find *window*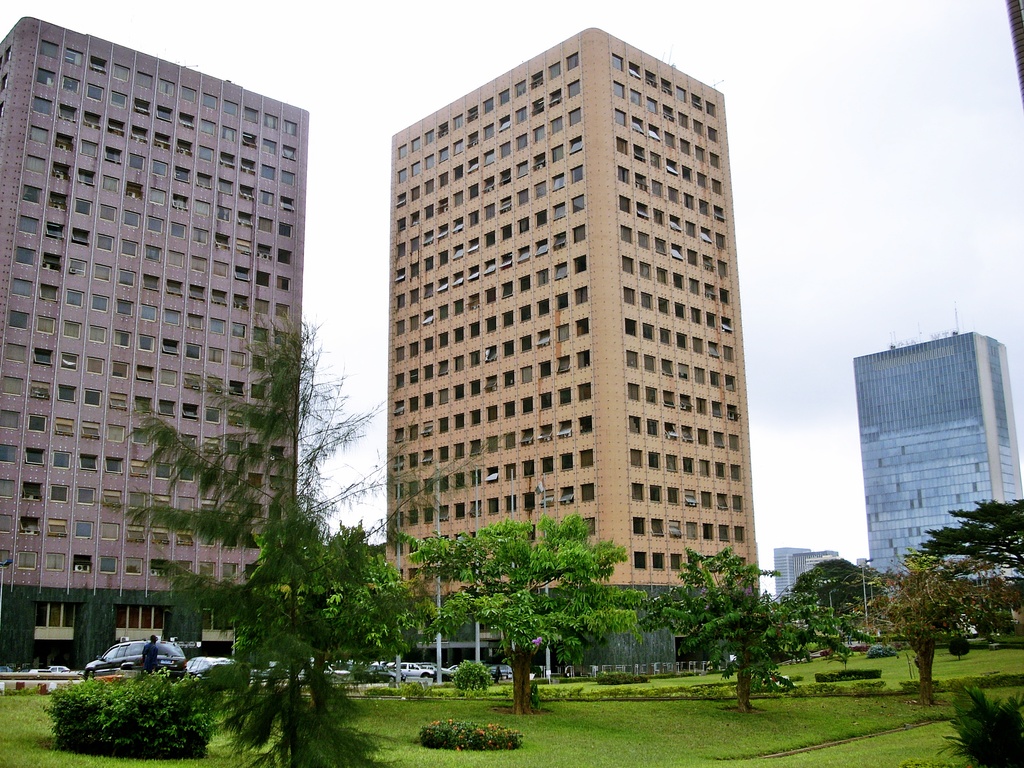
<region>236, 297, 248, 309</region>
